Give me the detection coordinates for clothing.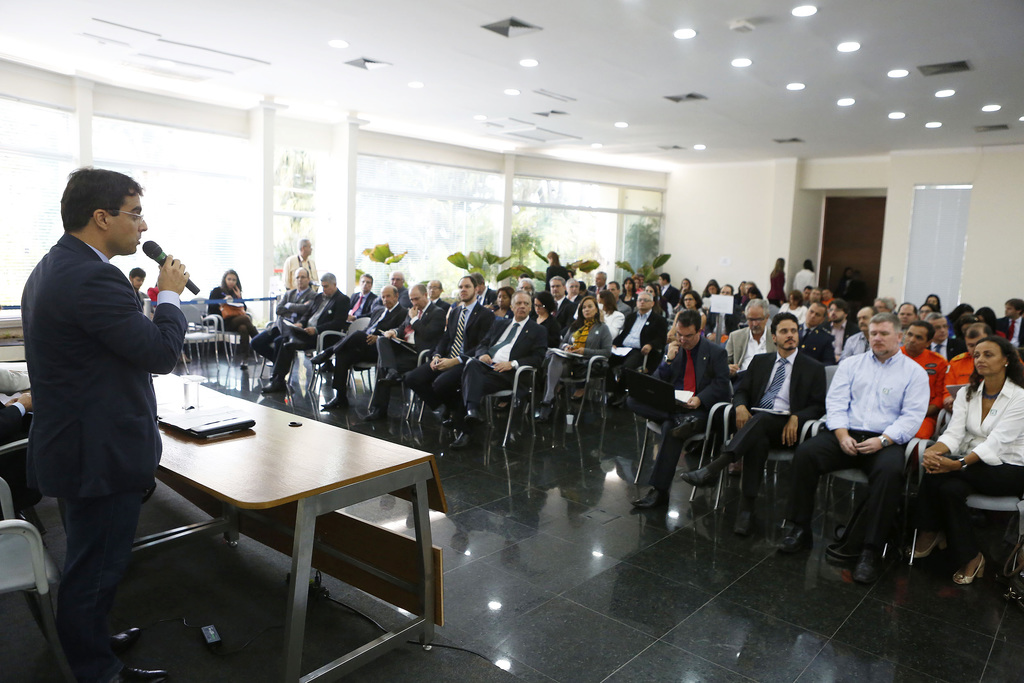
(x1=694, y1=344, x2=830, y2=514).
